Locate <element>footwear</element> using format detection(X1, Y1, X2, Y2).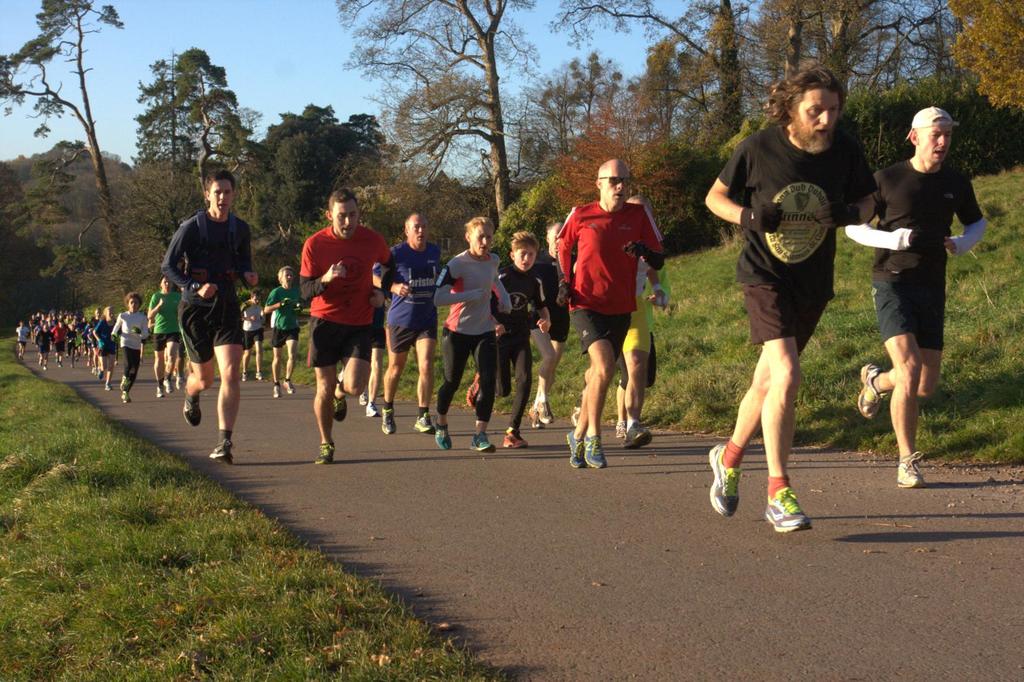
detection(765, 487, 810, 533).
